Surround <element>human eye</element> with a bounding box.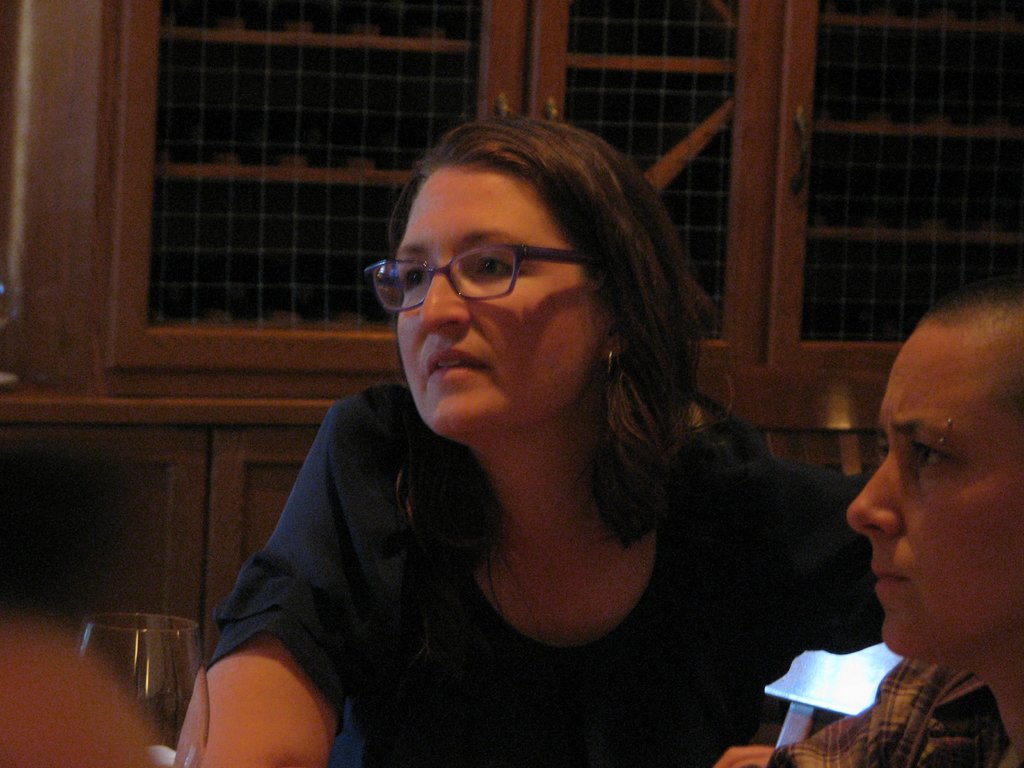
detection(911, 442, 956, 479).
